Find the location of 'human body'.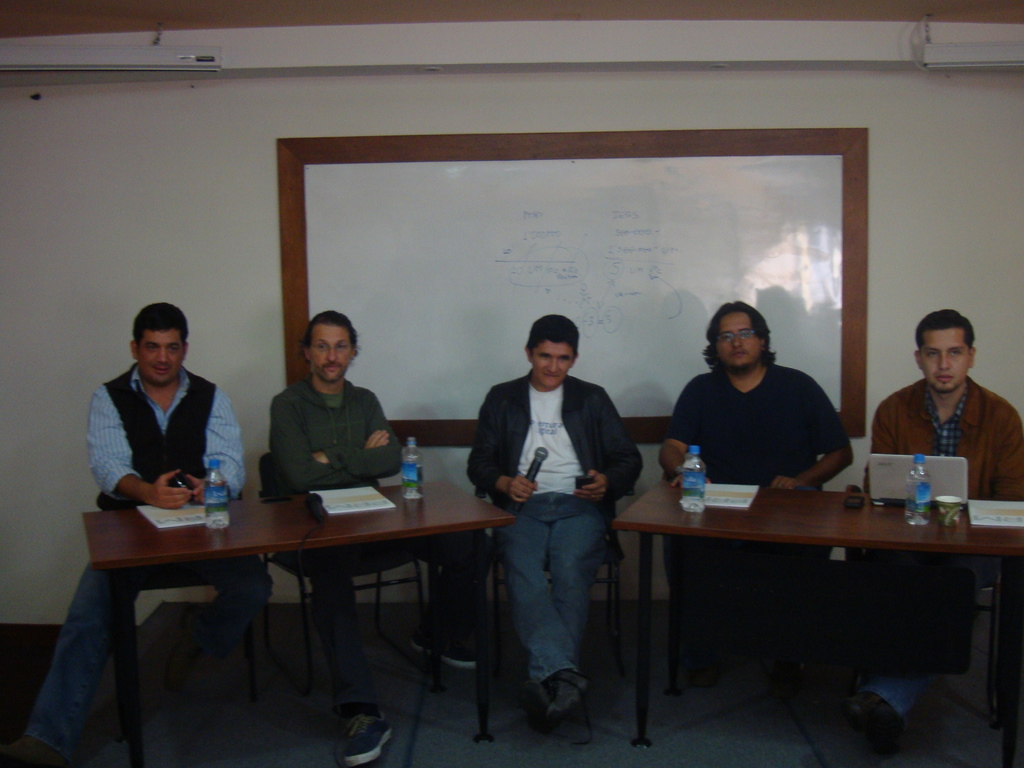
Location: <bbox>267, 312, 403, 766</bbox>.
